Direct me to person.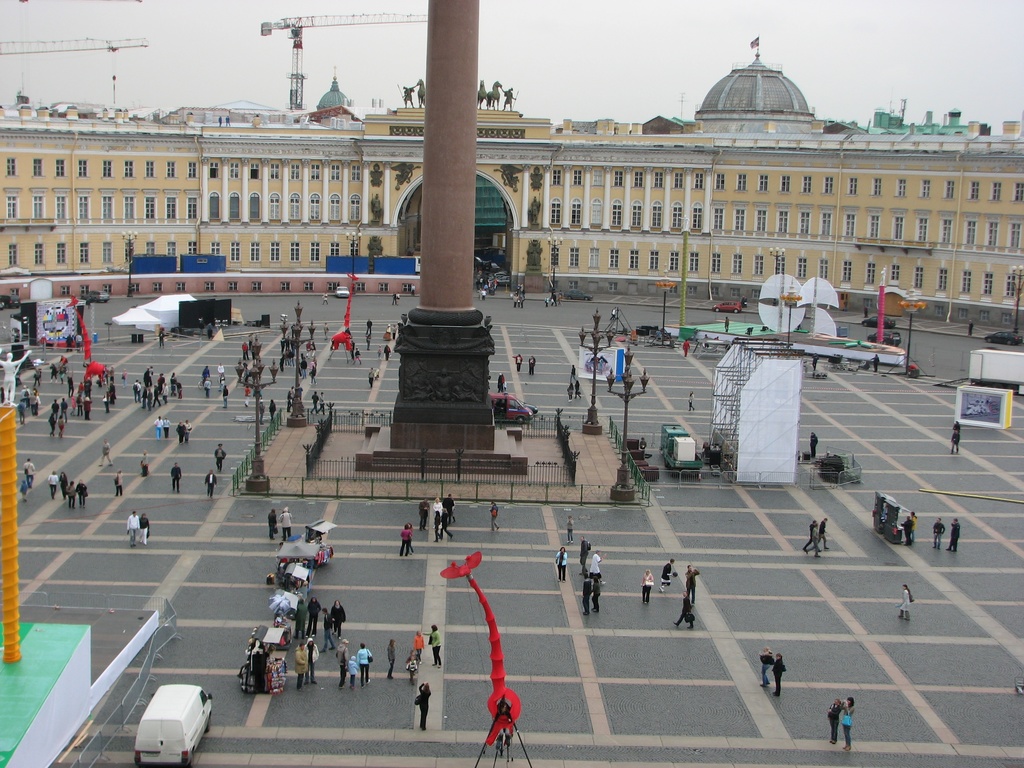
Direction: [x1=126, y1=511, x2=138, y2=540].
